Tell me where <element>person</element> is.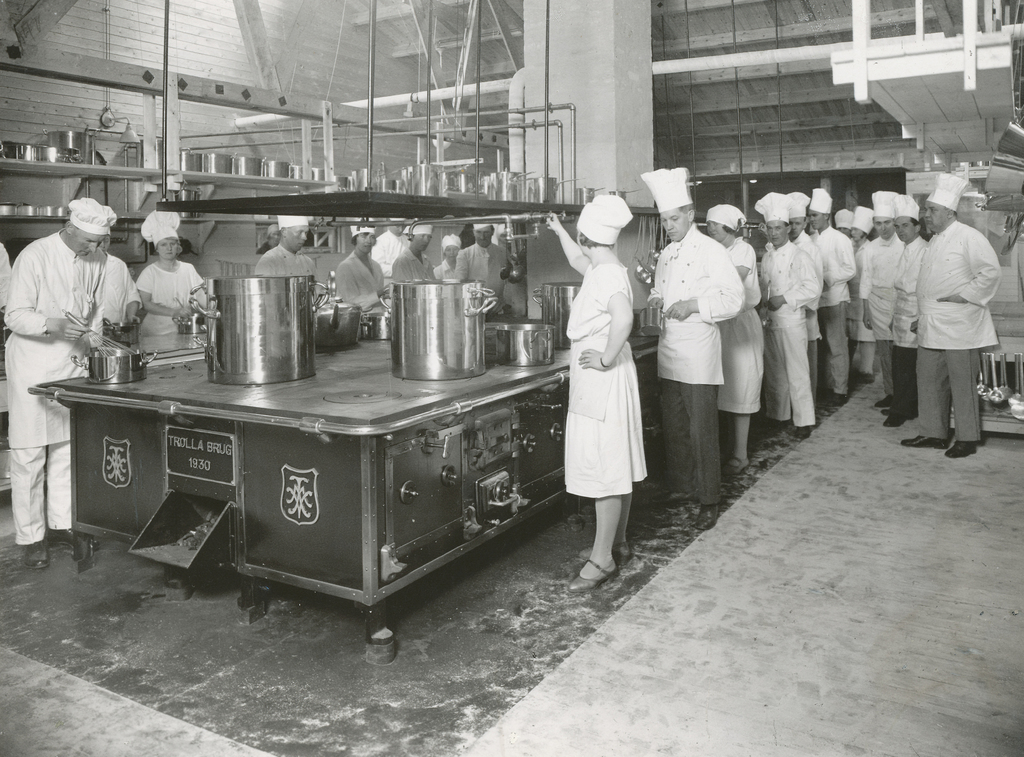
<element>person</element> is at <box>250,215,316,277</box>.
